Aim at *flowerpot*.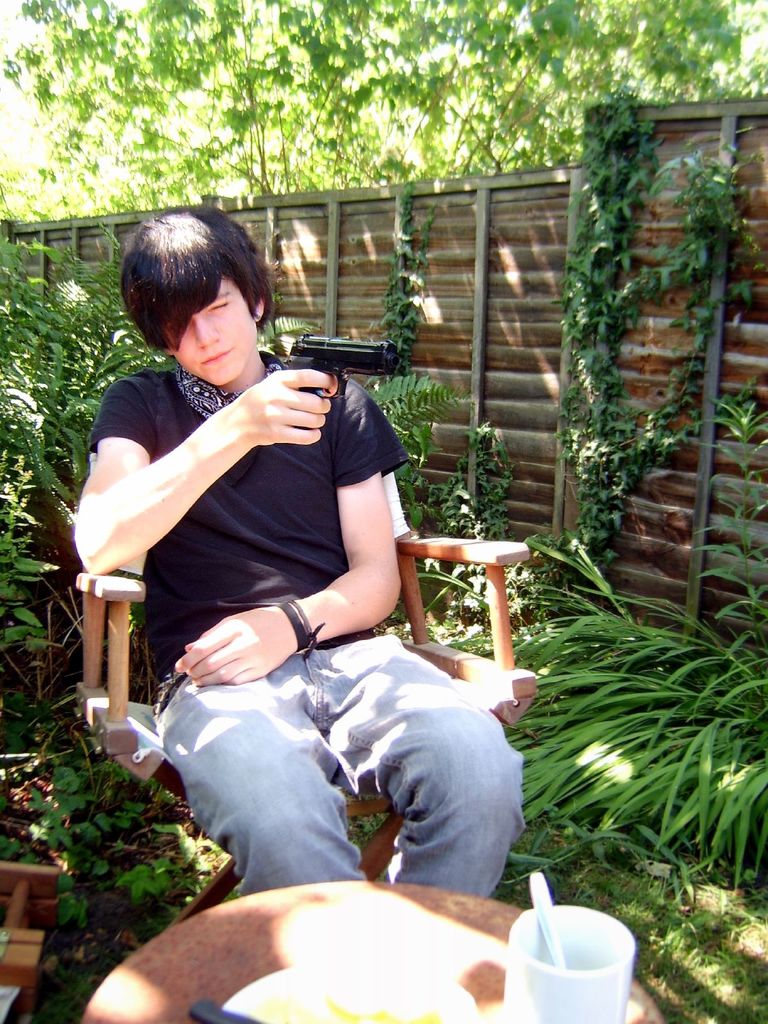
Aimed at x1=72, y1=877, x2=673, y2=1023.
